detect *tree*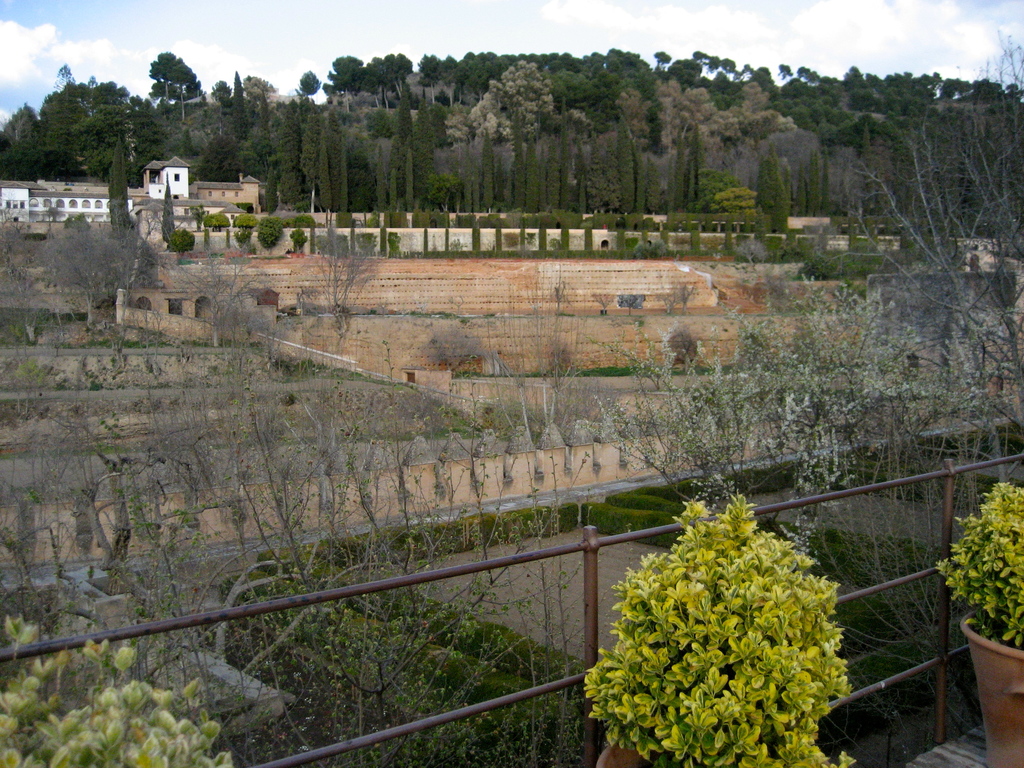
754,144,788,236
